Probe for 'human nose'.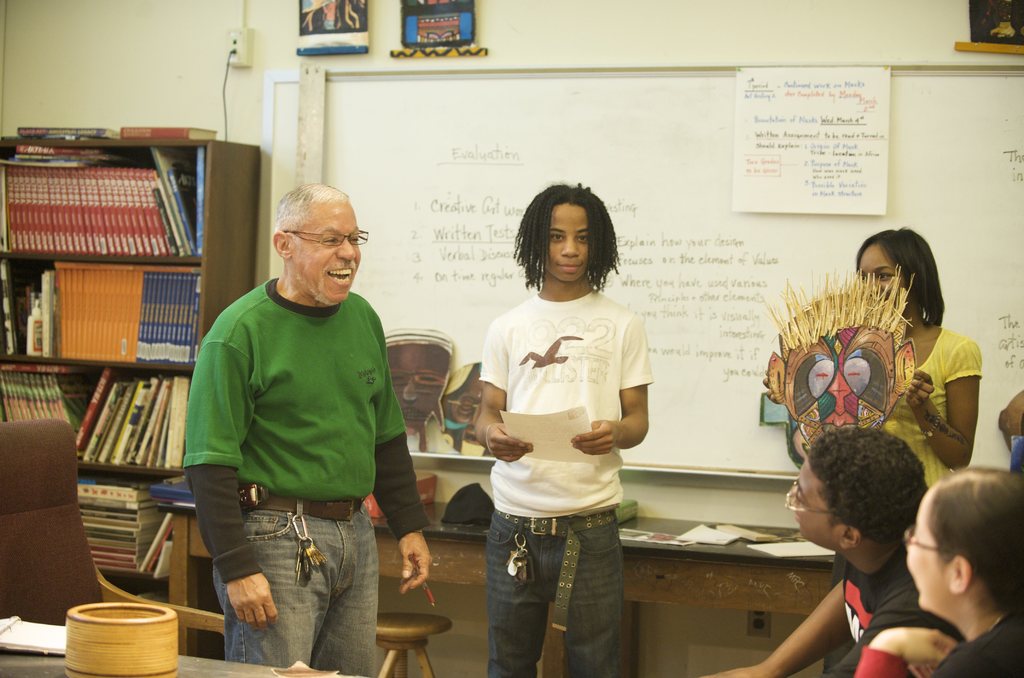
Probe result: 863 275 881 298.
